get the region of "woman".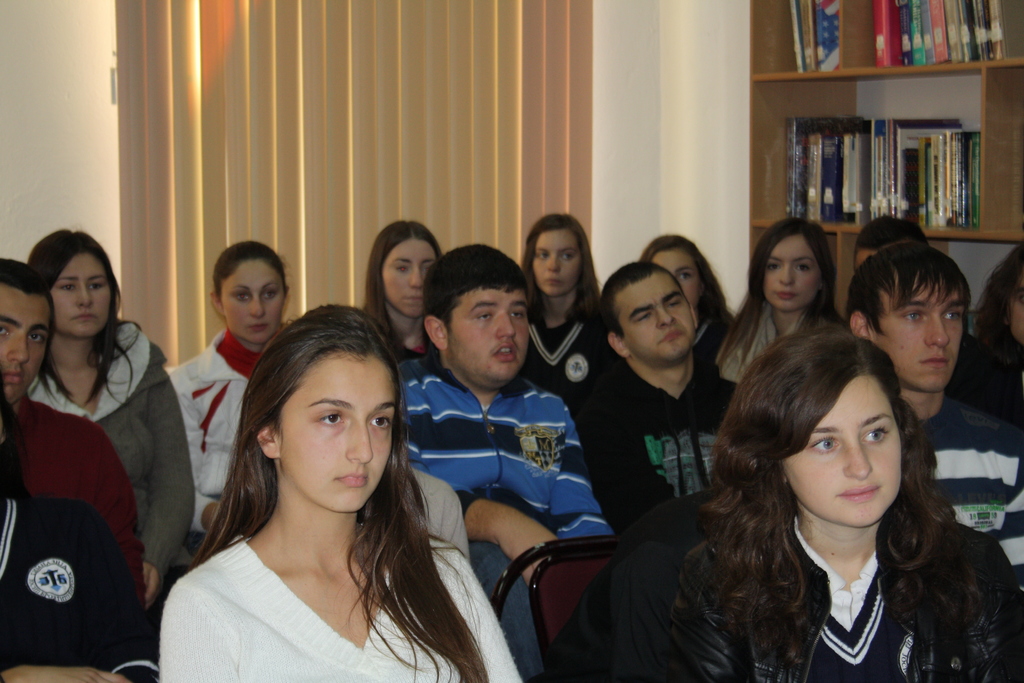
[x1=156, y1=304, x2=522, y2=682].
